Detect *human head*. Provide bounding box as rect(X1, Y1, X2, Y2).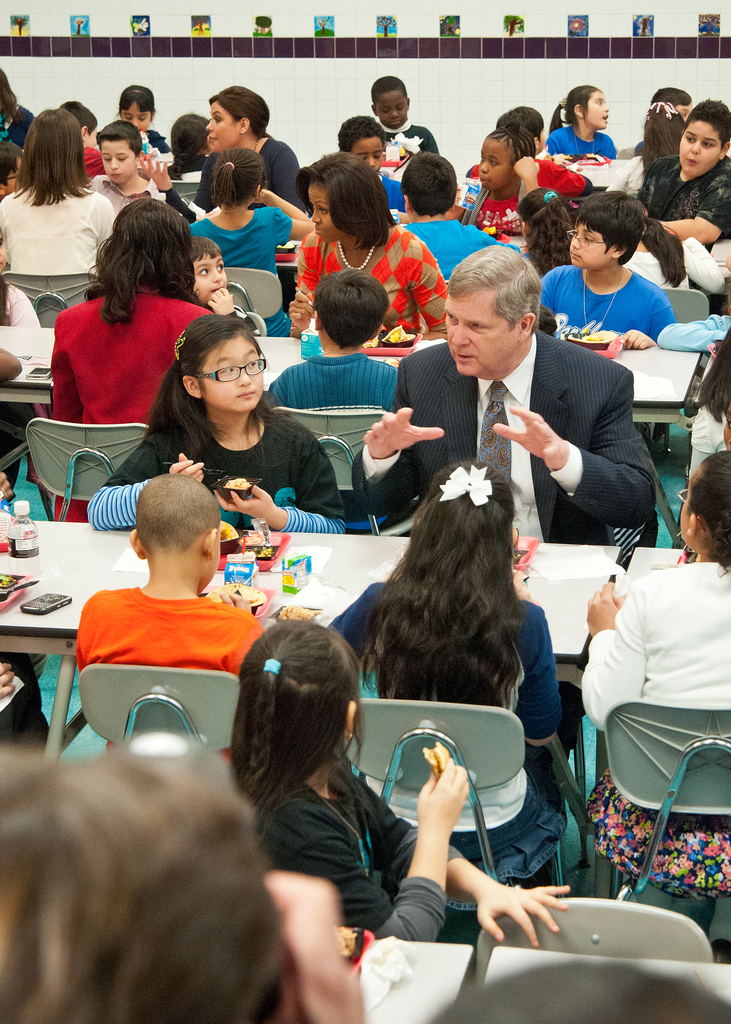
rect(0, 737, 300, 1019).
